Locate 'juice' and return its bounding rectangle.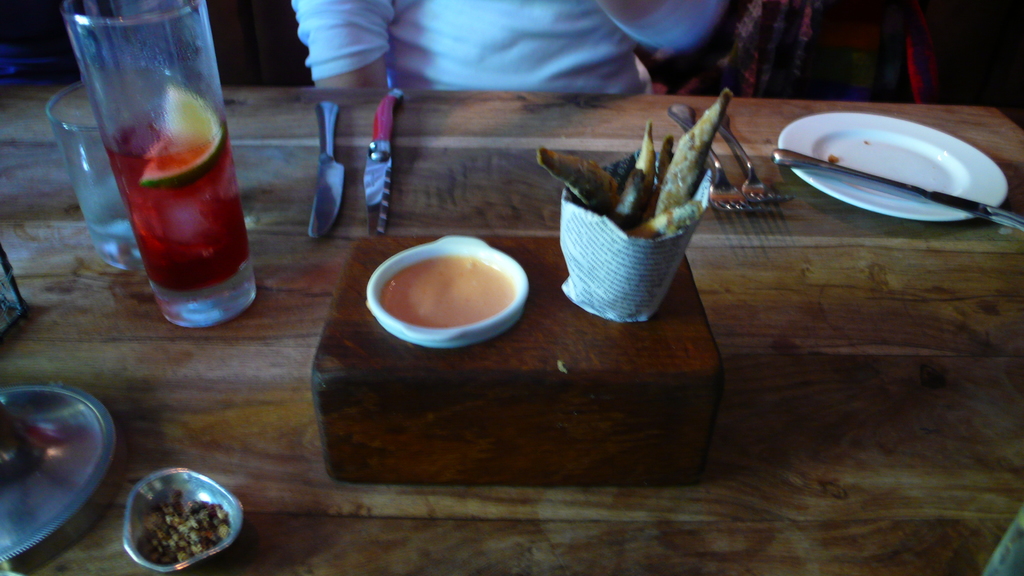
rect(101, 115, 249, 292).
